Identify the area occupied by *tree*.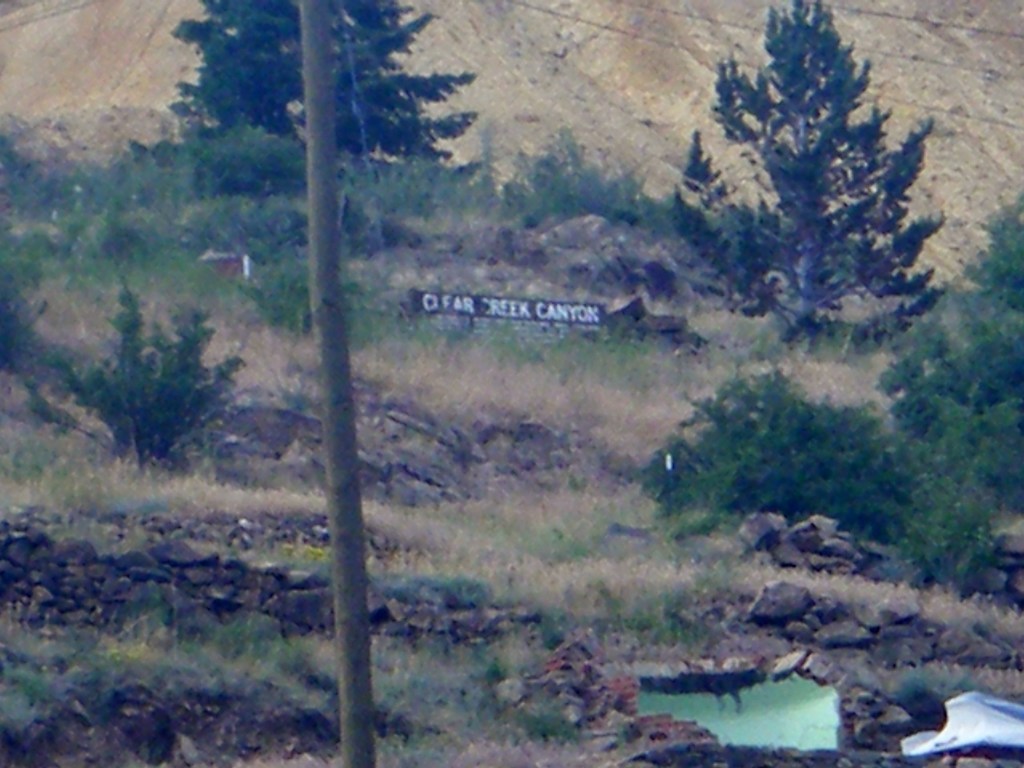
Area: x1=166 y1=0 x2=474 y2=161.
